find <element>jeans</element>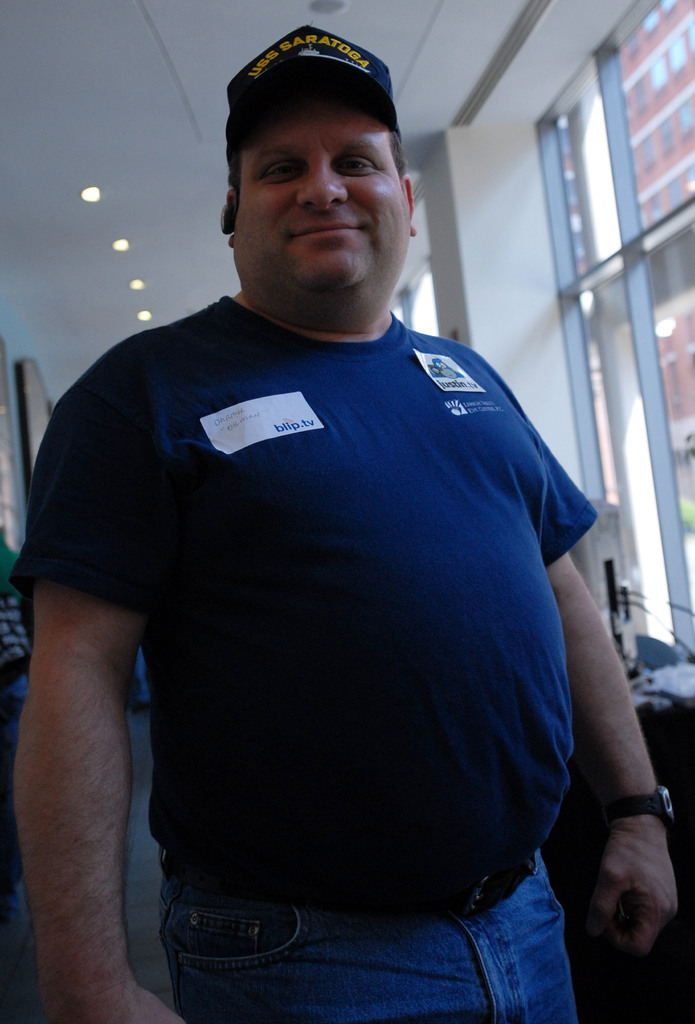
l=106, t=859, r=604, b=1017
